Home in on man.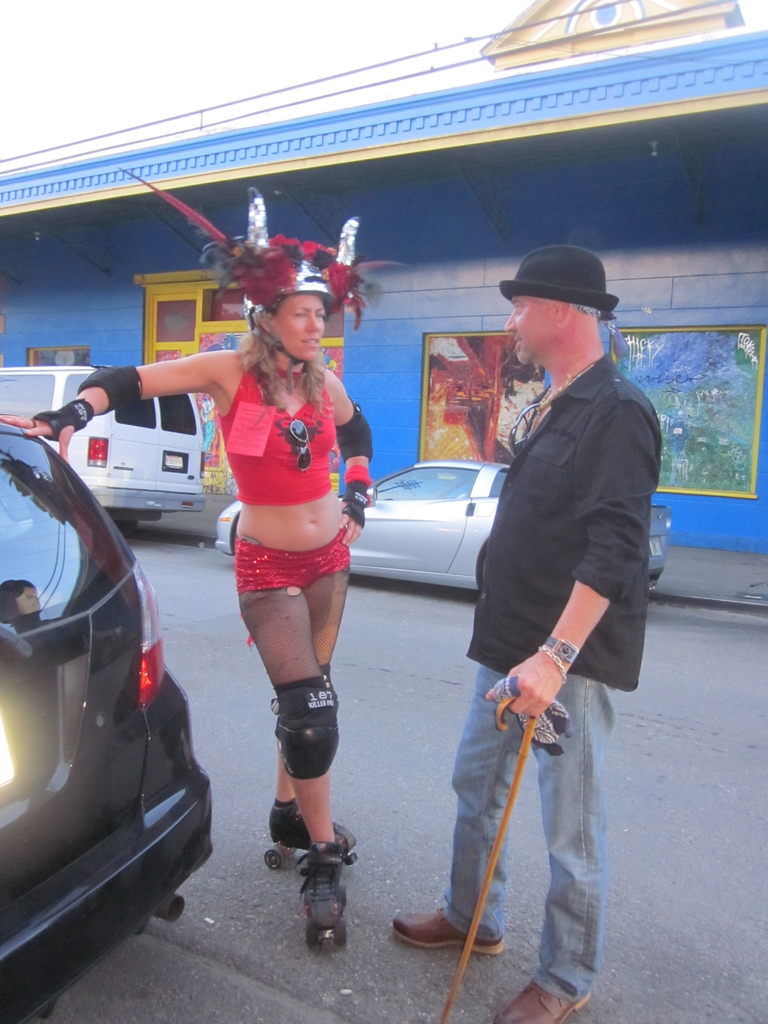
Homed in at {"left": 447, "top": 232, "right": 669, "bottom": 977}.
